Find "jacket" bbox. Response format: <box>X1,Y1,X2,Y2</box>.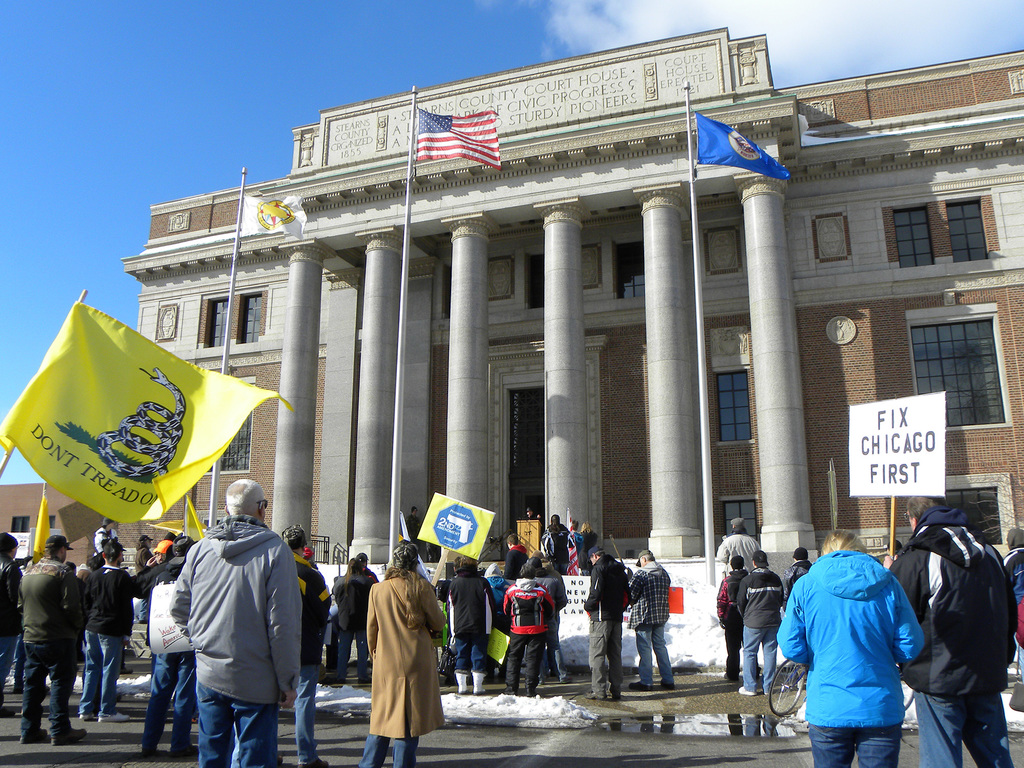
<box>502,543,527,580</box>.
